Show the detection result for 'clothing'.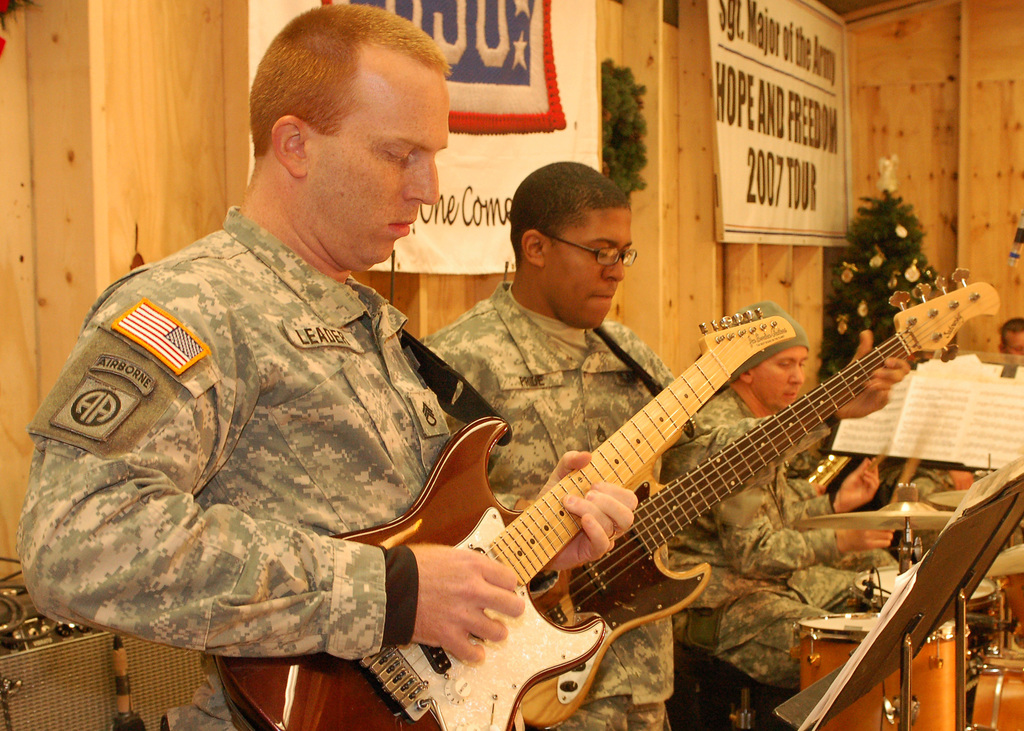
[795, 460, 905, 572].
